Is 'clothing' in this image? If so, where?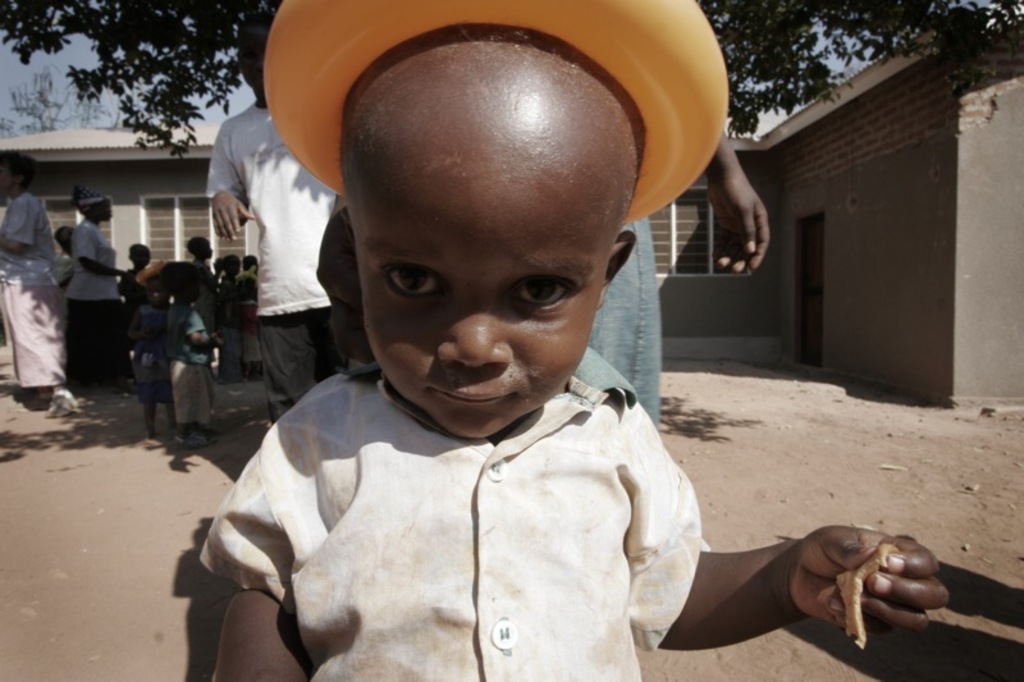
Yes, at {"left": 128, "top": 306, "right": 173, "bottom": 416}.
